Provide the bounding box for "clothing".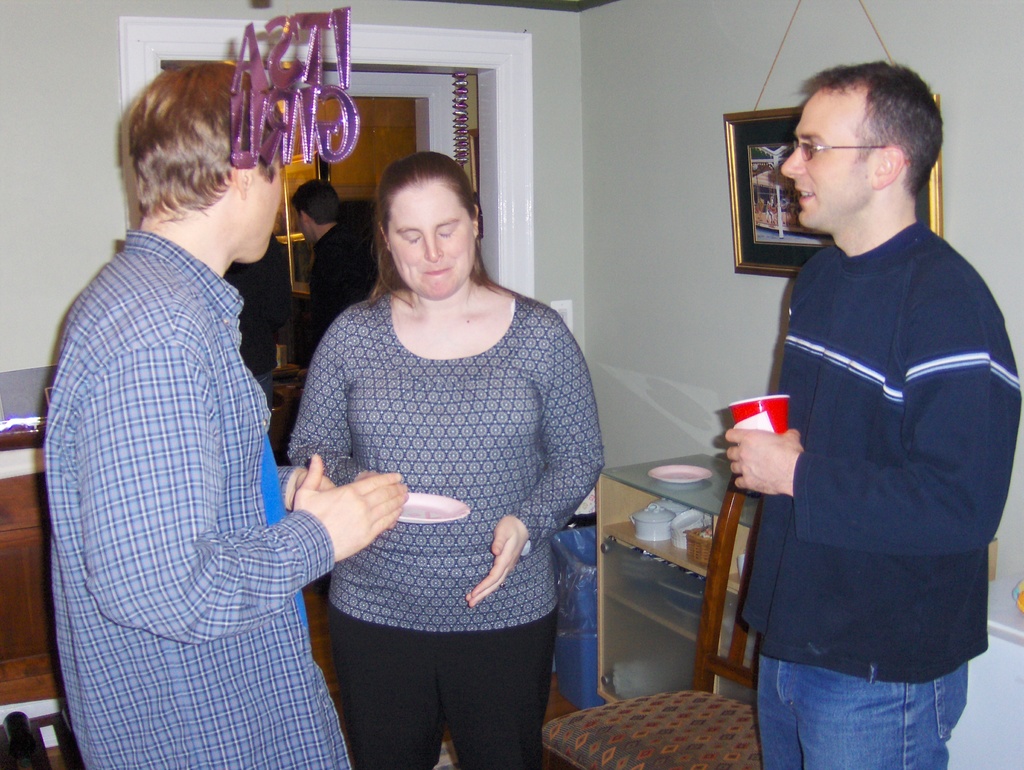
(left=289, top=218, right=387, bottom=366).
